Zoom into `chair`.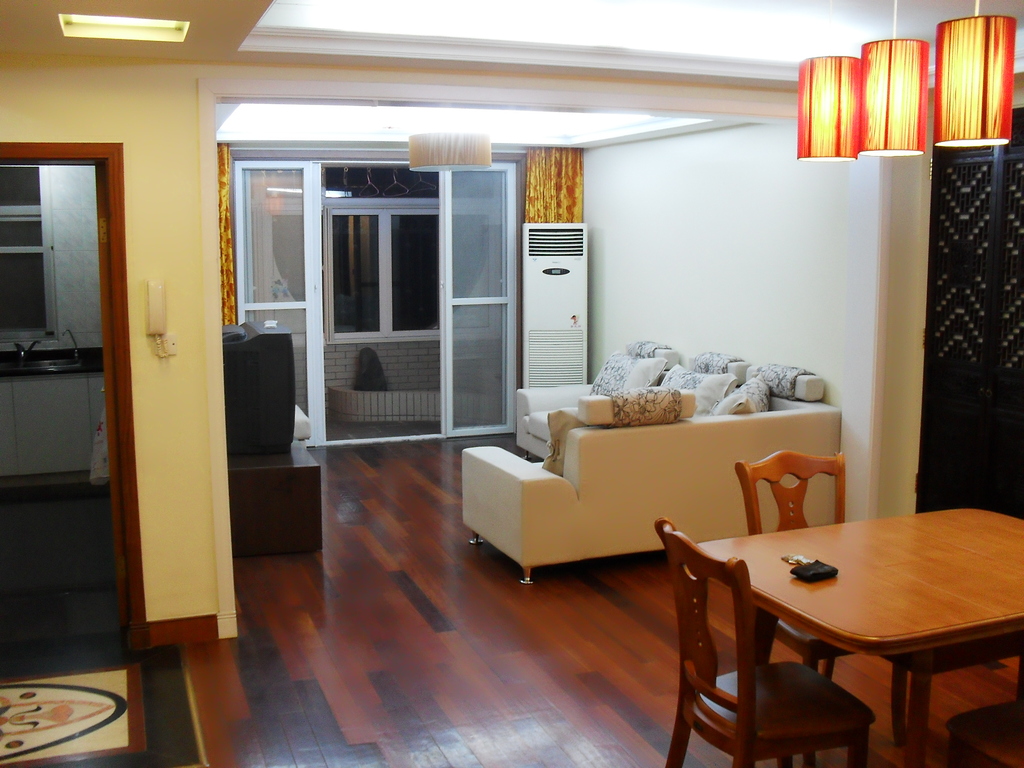
Zoom target: (left=943, top=698, right=1023, bottom=767).
